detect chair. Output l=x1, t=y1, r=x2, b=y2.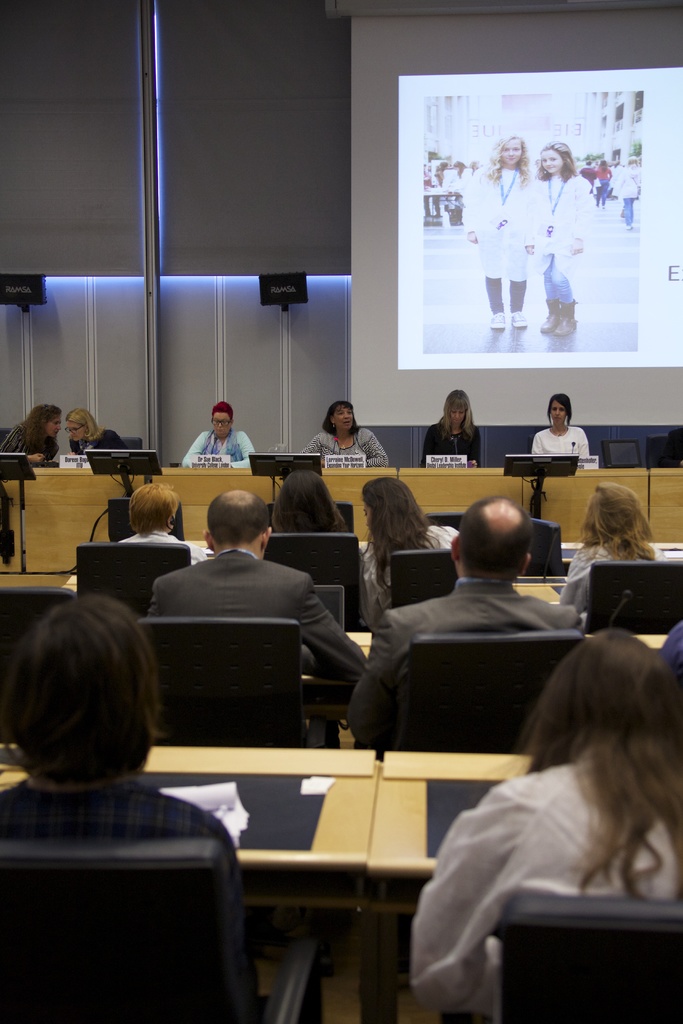
l=136, t=619, r=337, b=751.
